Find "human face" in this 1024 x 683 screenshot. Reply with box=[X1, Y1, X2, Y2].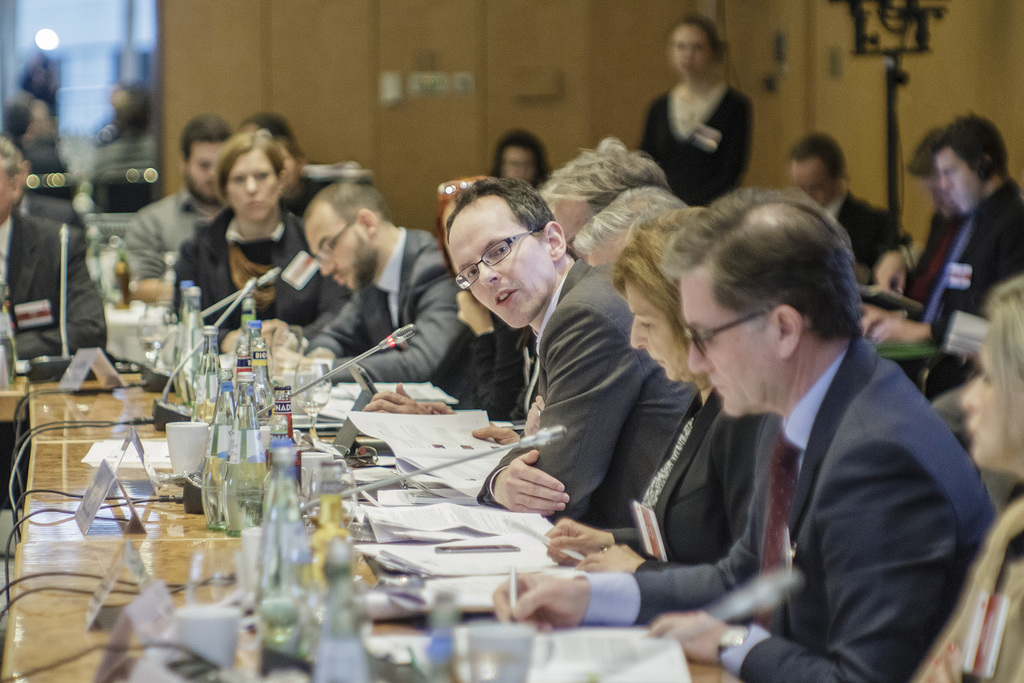
box=[305, 204, 367, 290].
